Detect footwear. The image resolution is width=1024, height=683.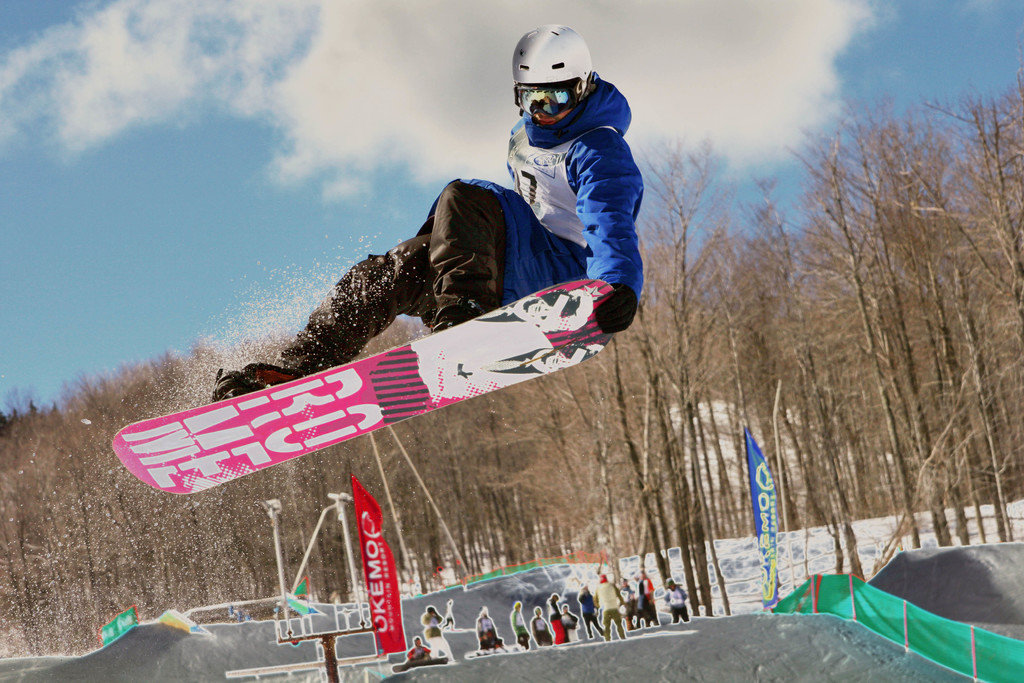
x1=211, y1=361, x2=303, y2=401.
